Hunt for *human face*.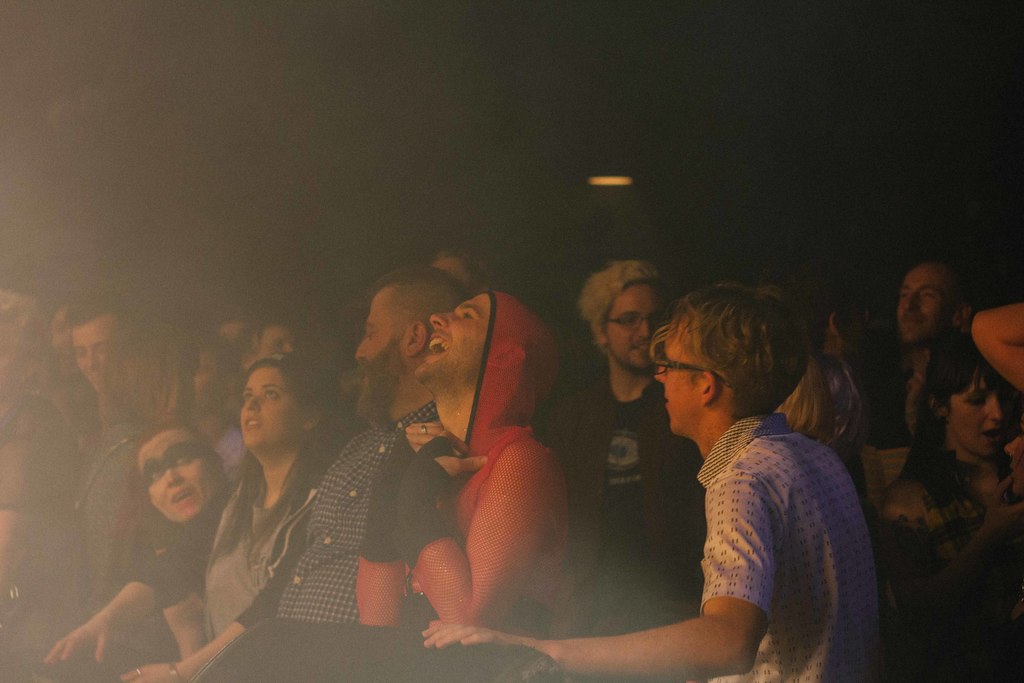
Hunted down at (left=262, top=324, right=295, bottom=356).
